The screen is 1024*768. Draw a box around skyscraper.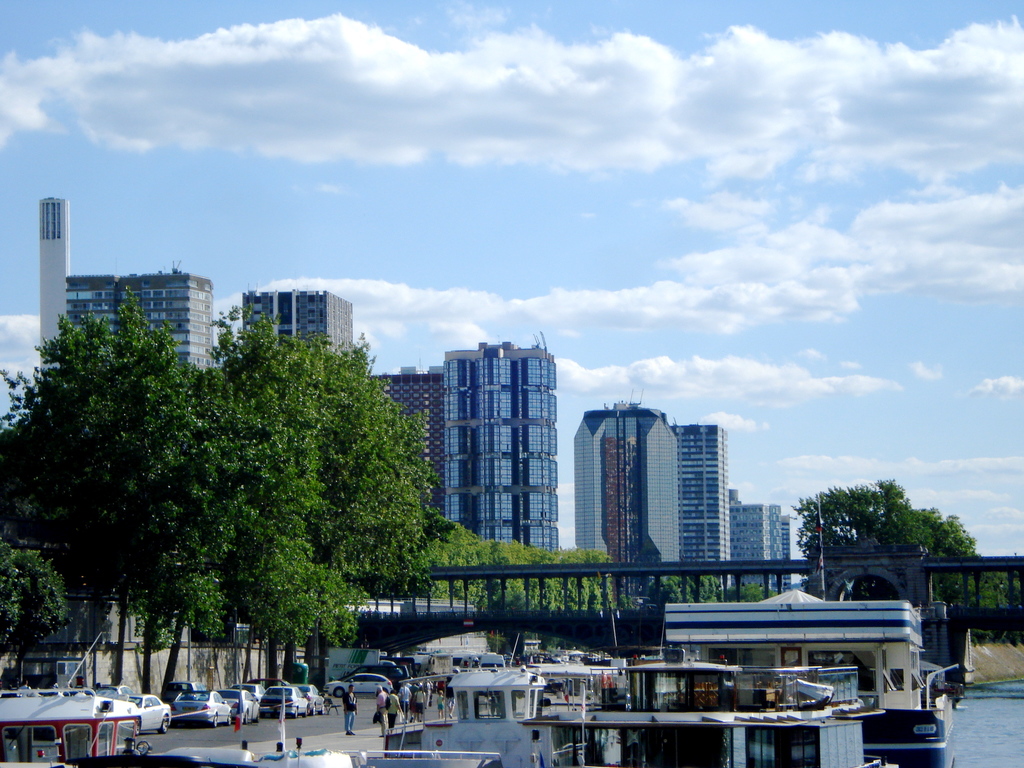
<box>671,421,733,596</box>.
